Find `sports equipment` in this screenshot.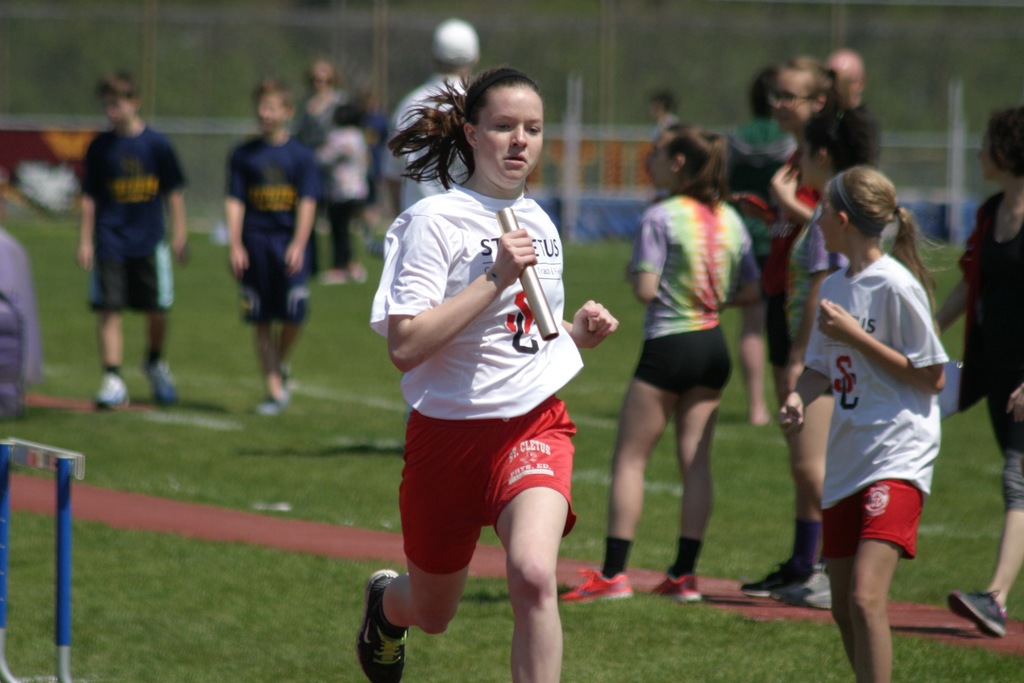
The bounding box for `sports equipment` is bbox=(948, 585, 1005, 641).
